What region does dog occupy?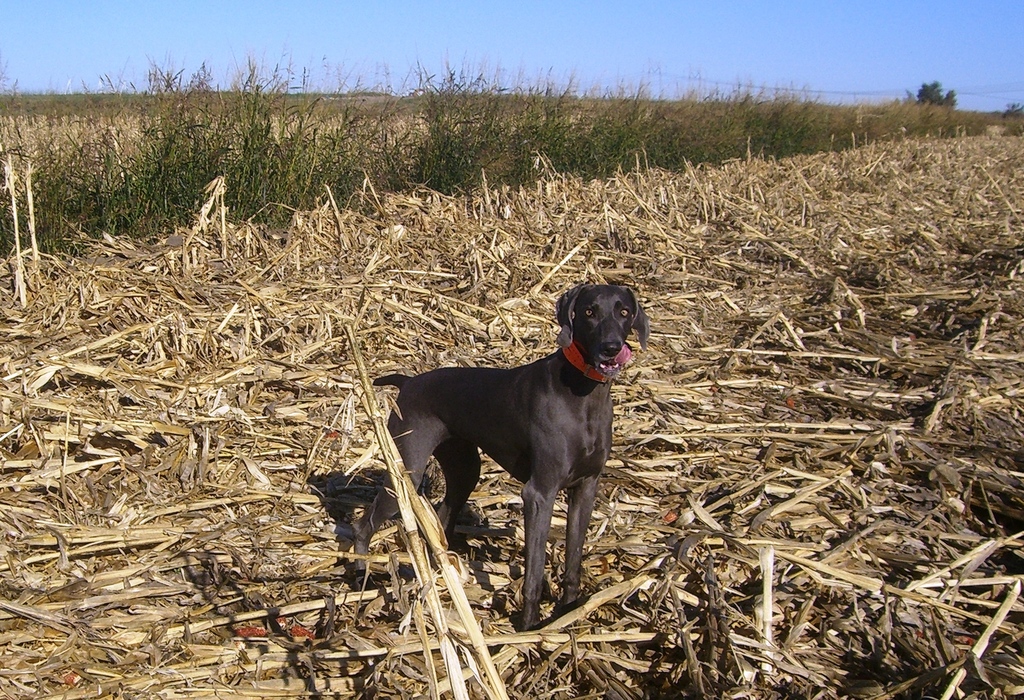
left=350, top=285, right=650, bottom=633.
